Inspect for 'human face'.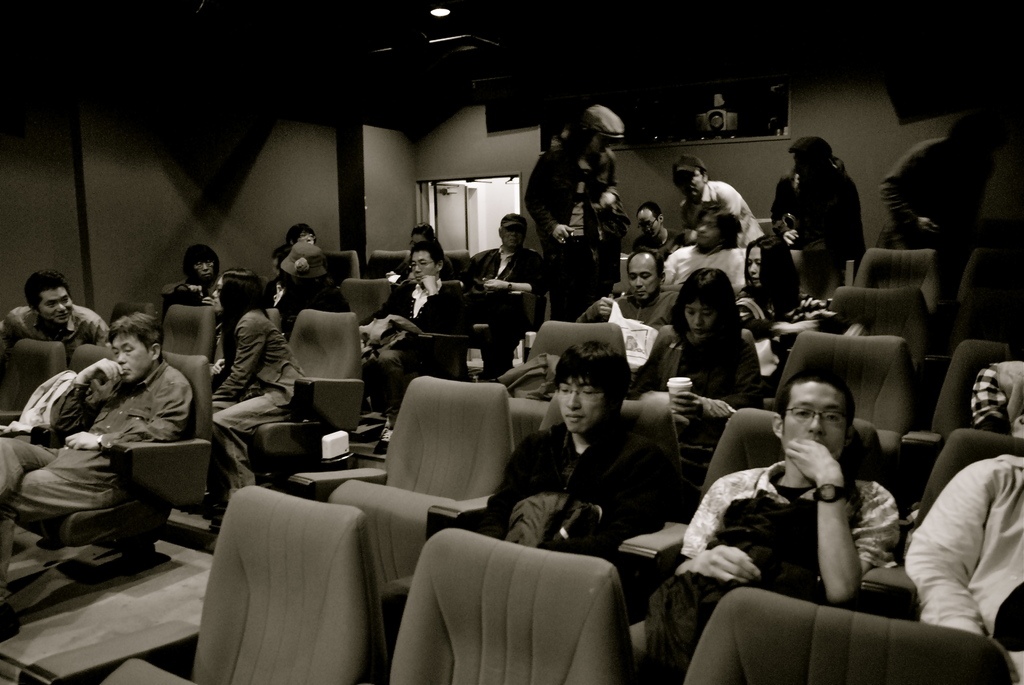
Inspection: detection(557, 375, 605, 431).
